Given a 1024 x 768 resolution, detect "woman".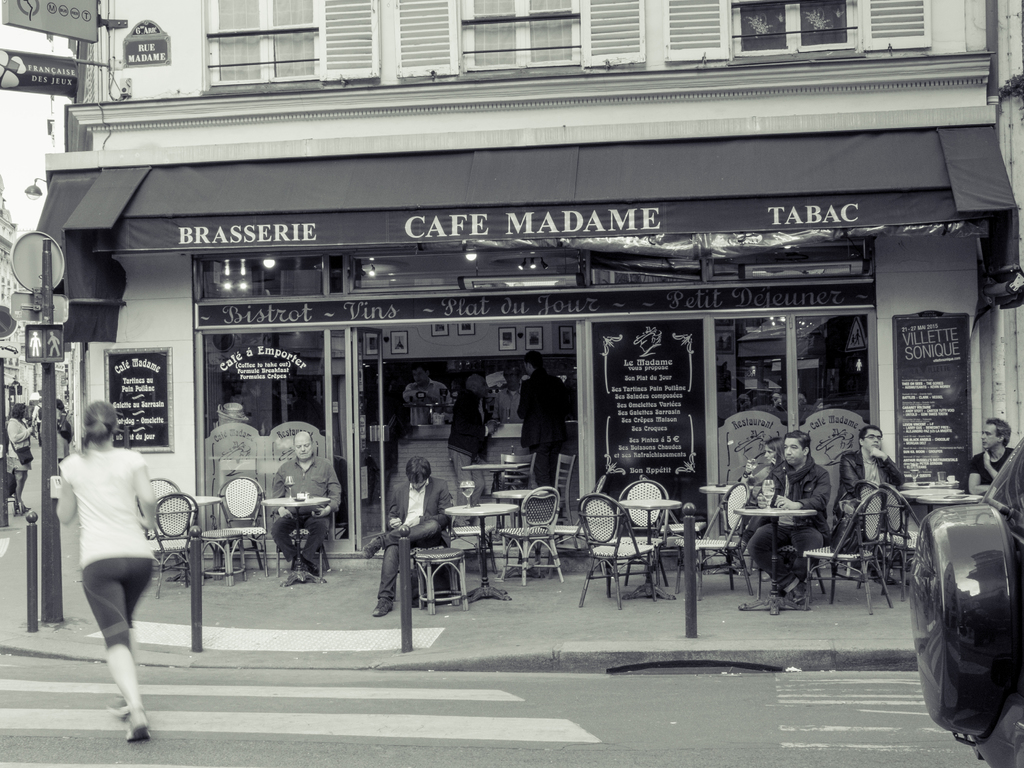
(left=0, top=403, right=33, bottom=515).
